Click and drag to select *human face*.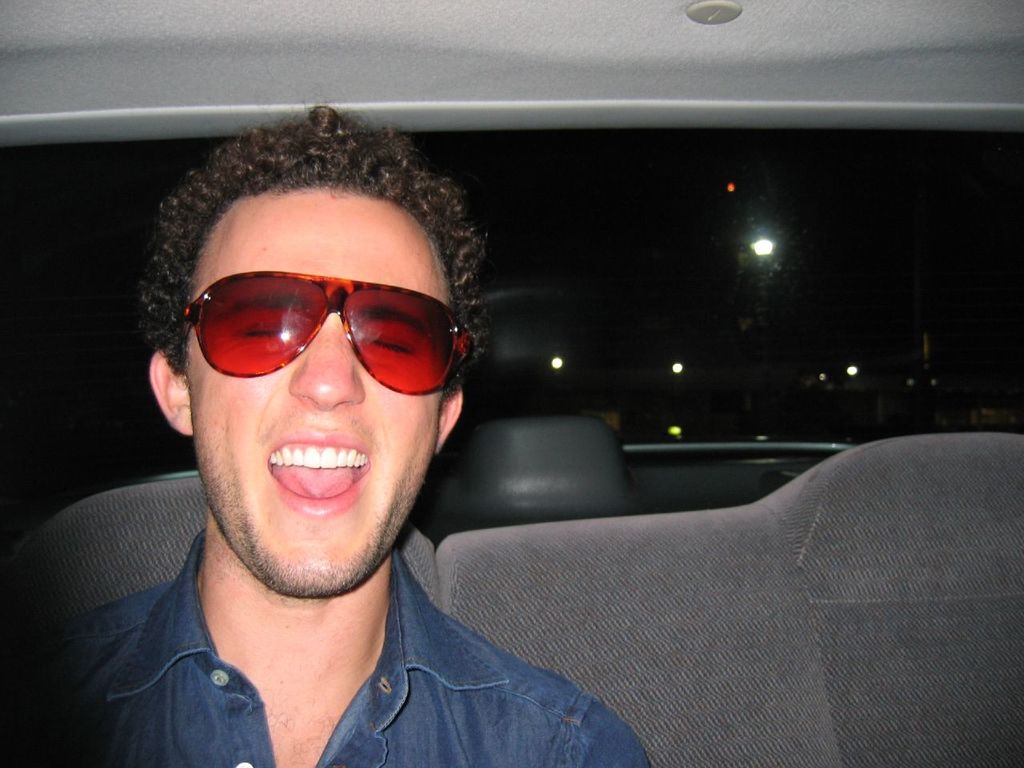
Selection: locate(174, 178, 458, 600).
